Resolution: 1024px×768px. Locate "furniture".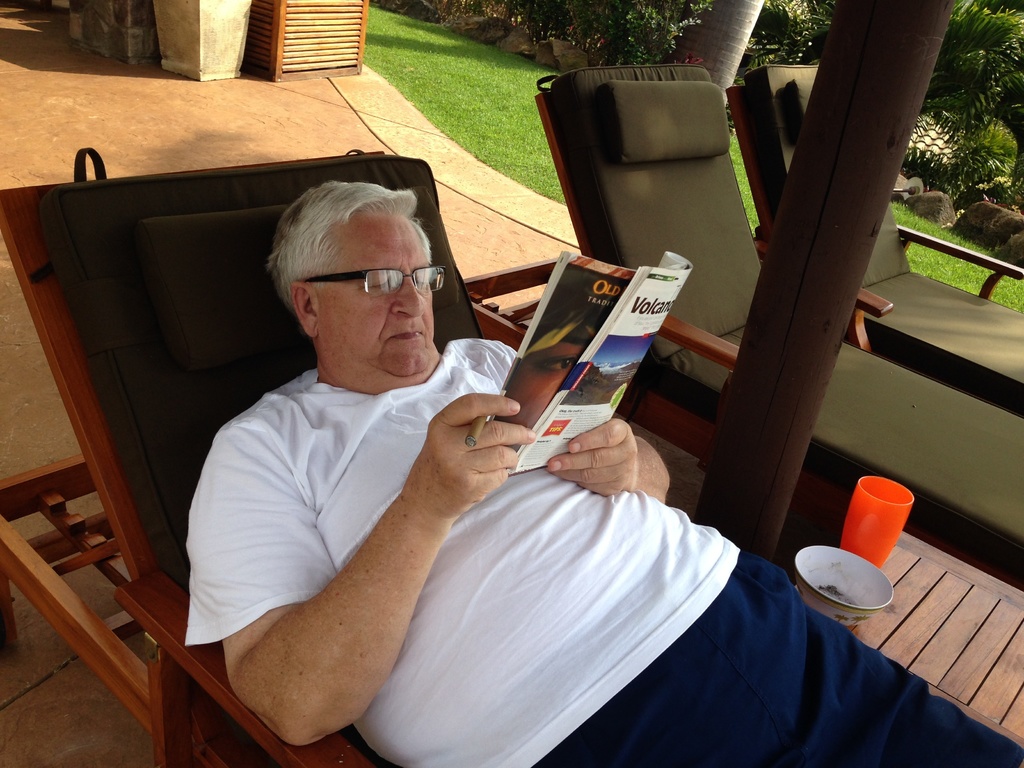
<bbox>796, 528, 1023, 750</bbox>.
